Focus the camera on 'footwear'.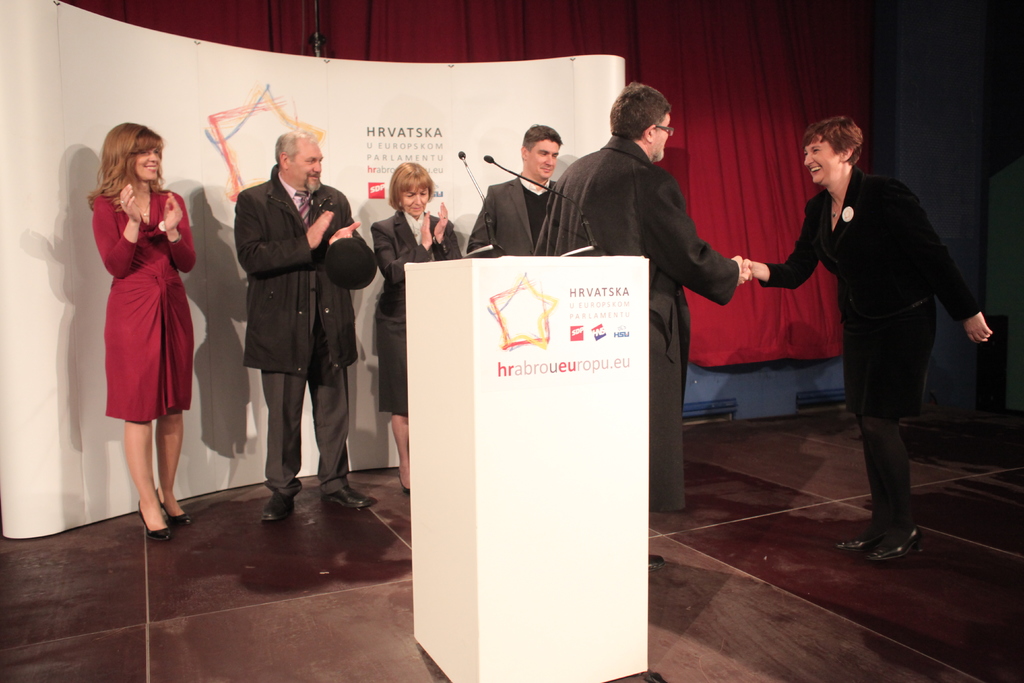
Focus region: detection(873, 523, 925, 565).
